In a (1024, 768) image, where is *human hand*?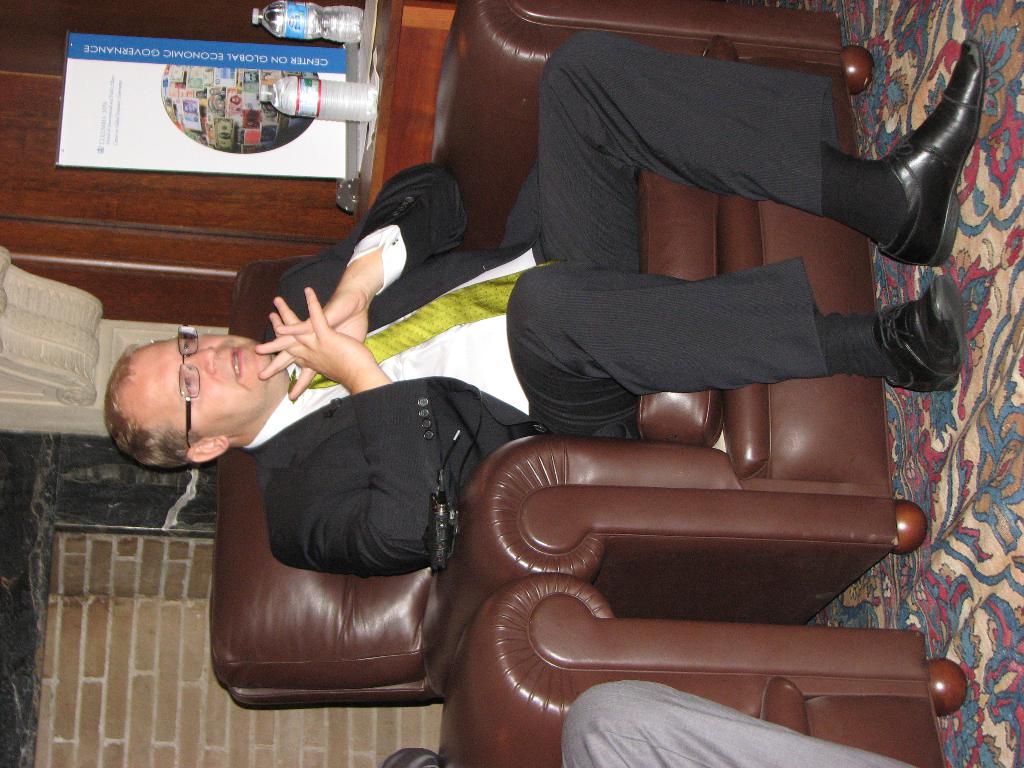
270 287 367 387.
